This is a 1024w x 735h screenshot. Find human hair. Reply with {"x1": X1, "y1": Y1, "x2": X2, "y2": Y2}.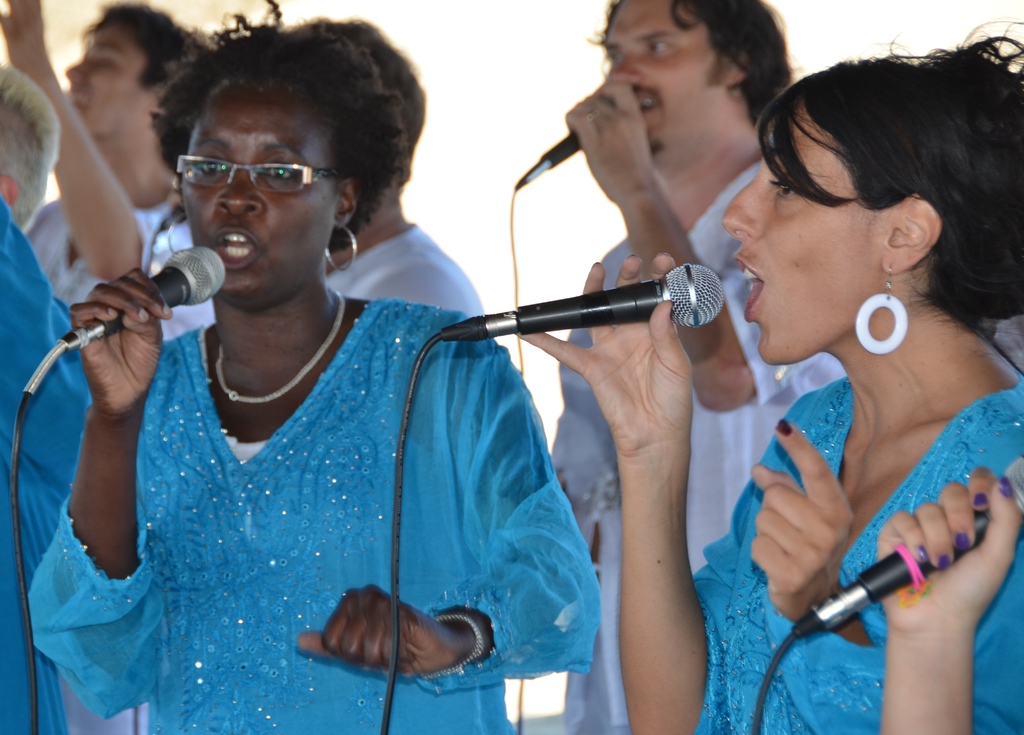
{"x1": 147, "y1": 0, "x2": 413, "y2": 252}.
